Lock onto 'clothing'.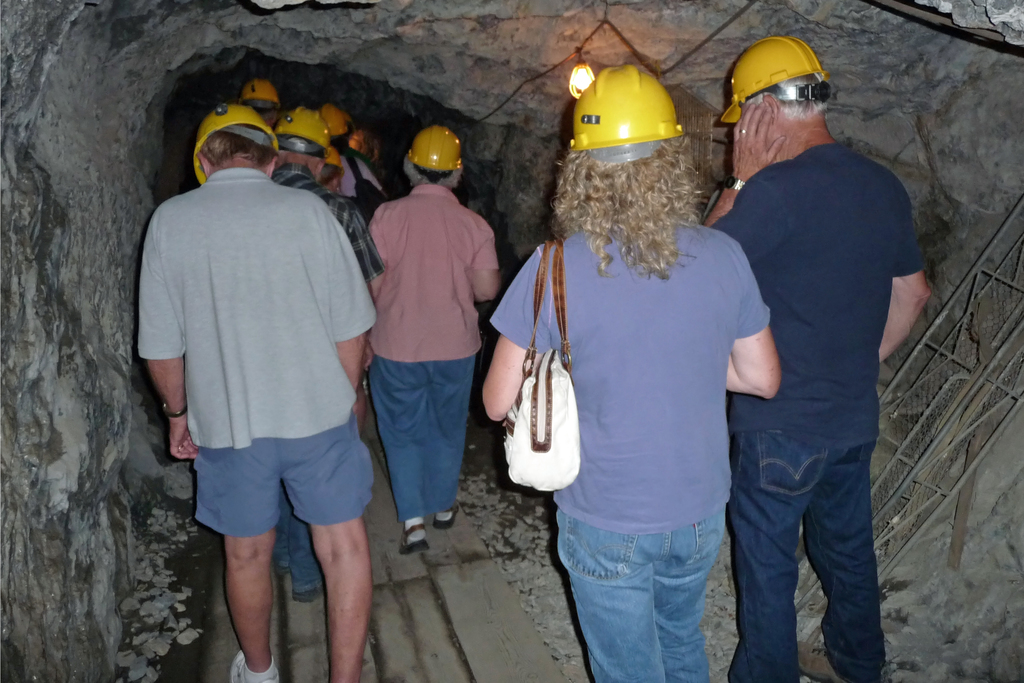
Locked: 502/120/773/652.
